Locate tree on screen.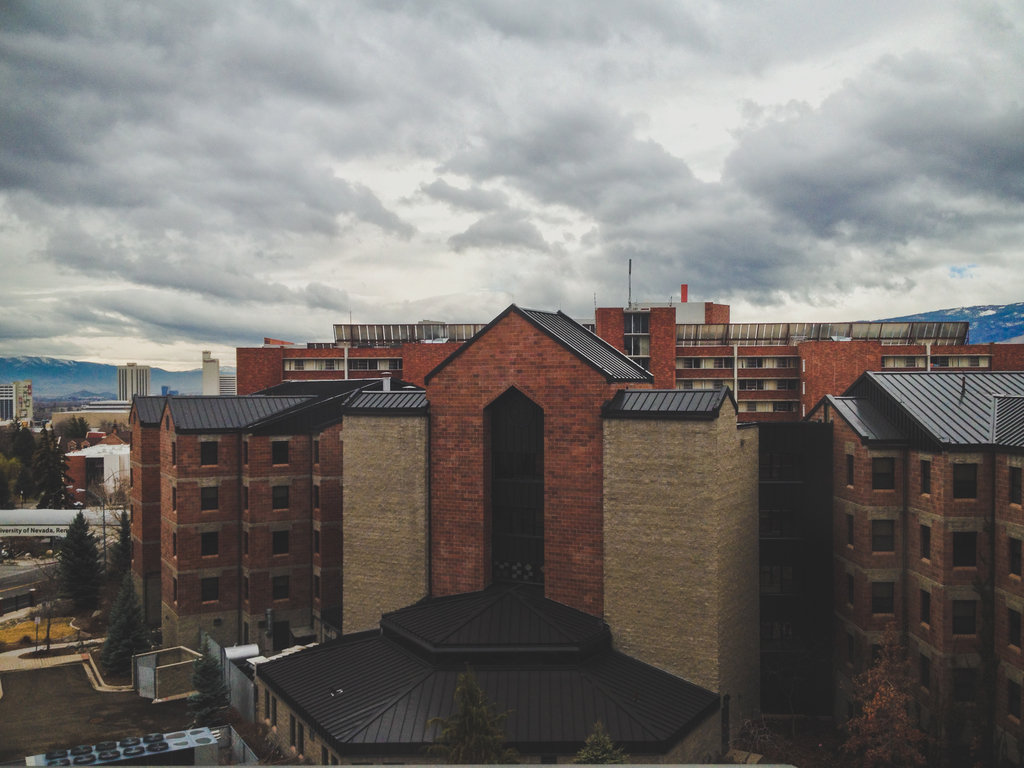
On screen at Rect(24, 560, 61, 653).
